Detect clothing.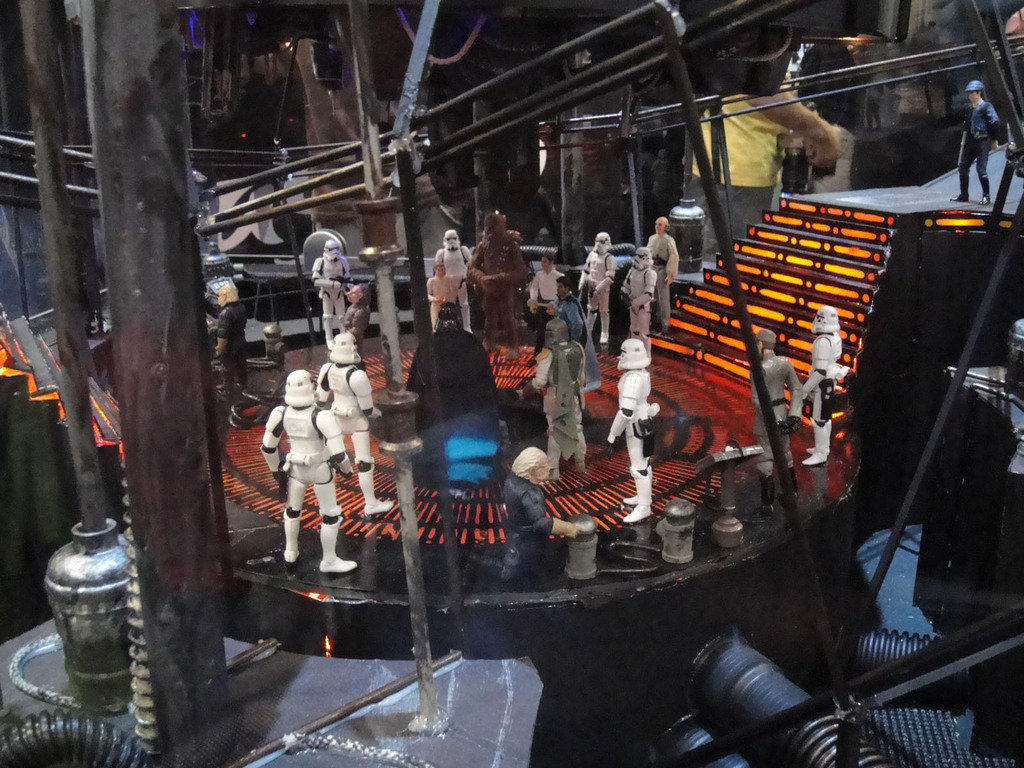
Detected at (x1=406, y1=328, x2=513, y2=486).
